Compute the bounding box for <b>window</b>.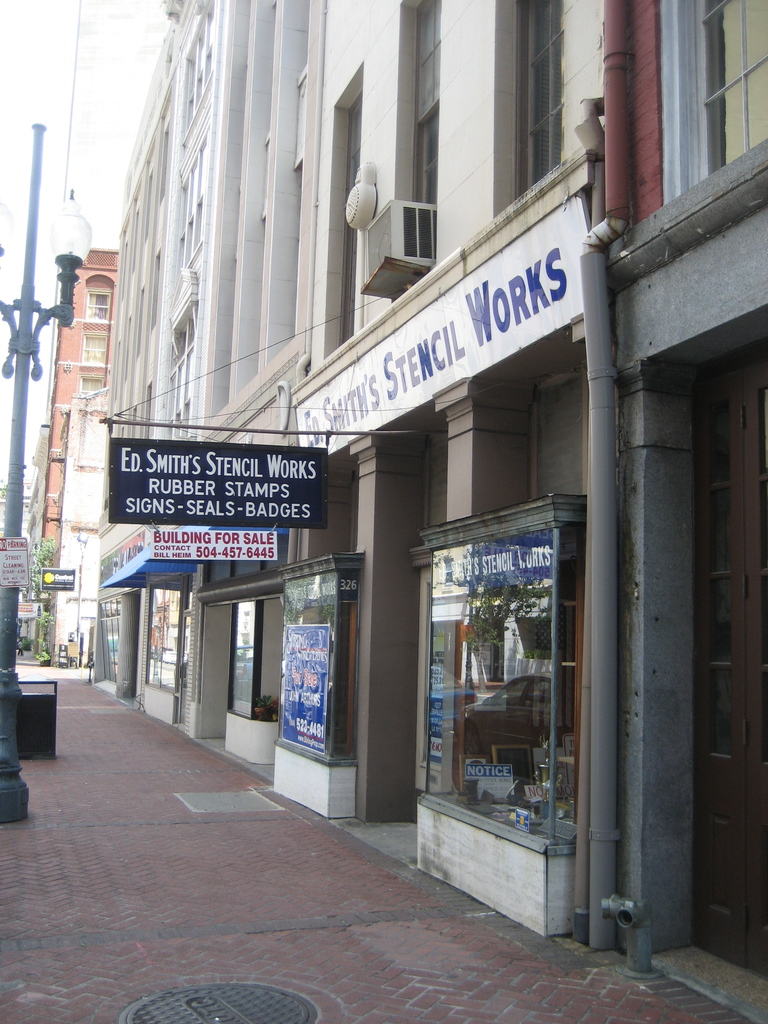
select_region(319, 67, 366, 344).
